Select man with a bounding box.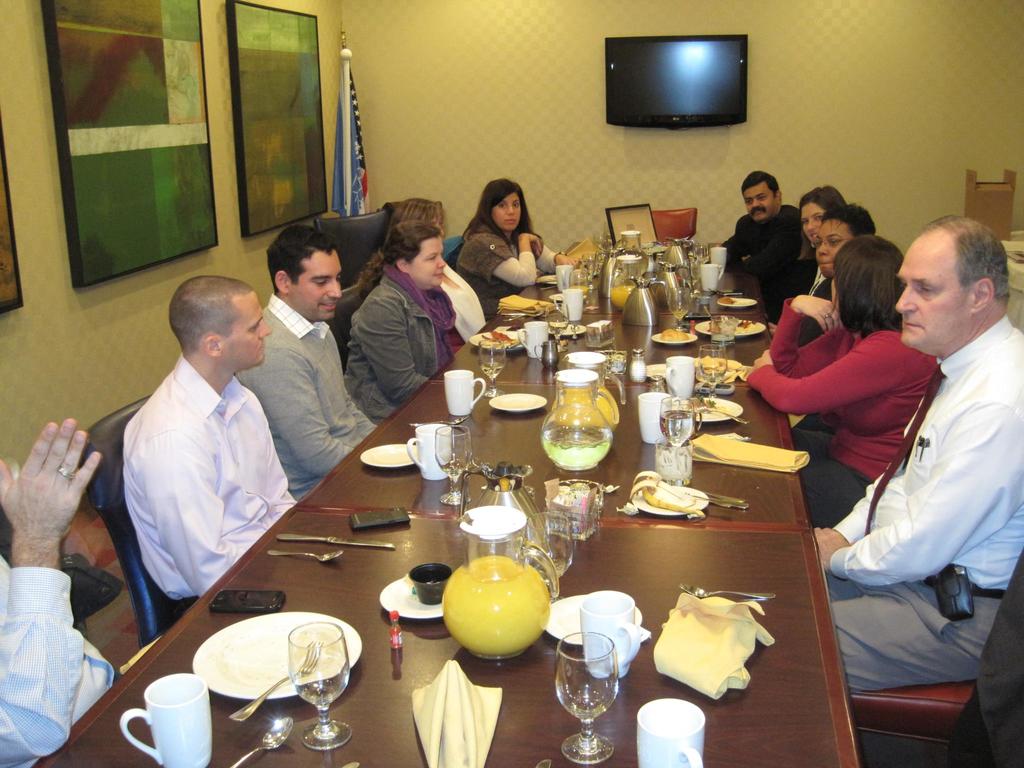
locate(813, 217, 1023, 688).
